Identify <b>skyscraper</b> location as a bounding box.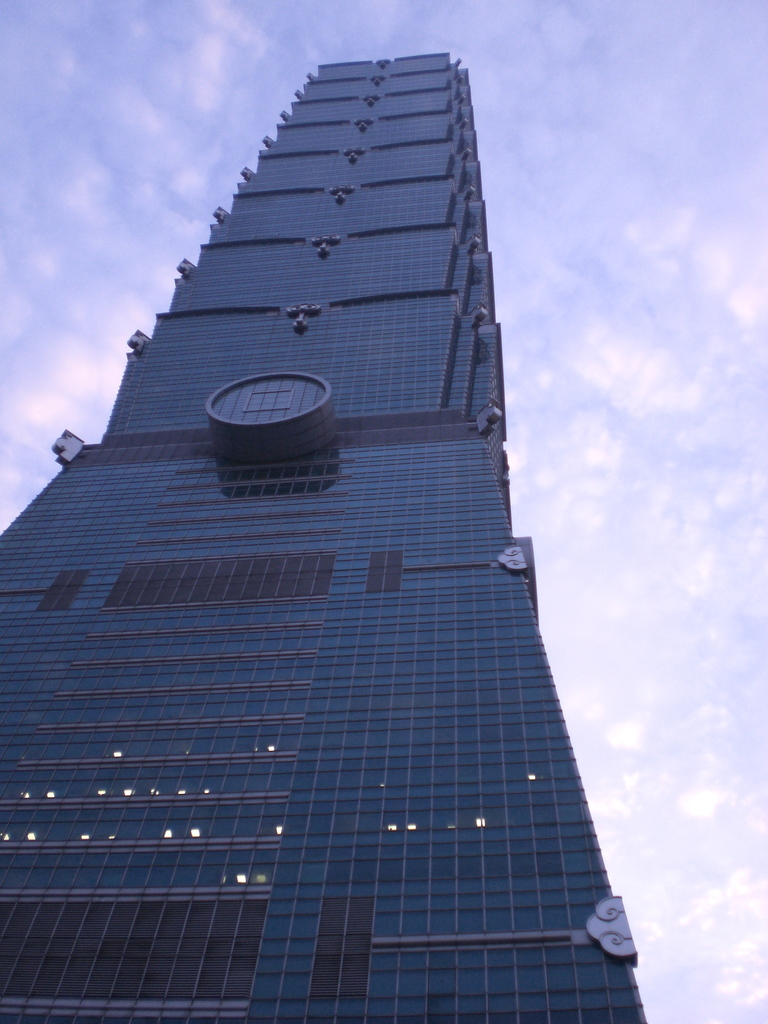
(x1=12, y1=83, x2=668, y2=984).
